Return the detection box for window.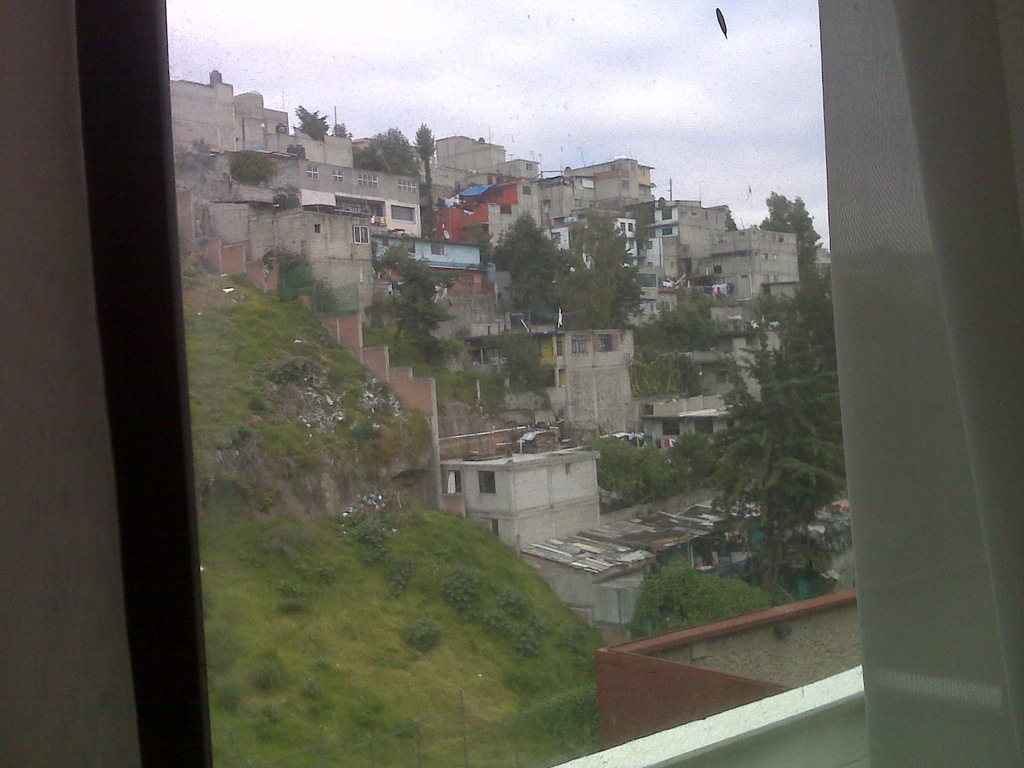
pyautogui.locateOnScreen(479, 470, 493, 495).
